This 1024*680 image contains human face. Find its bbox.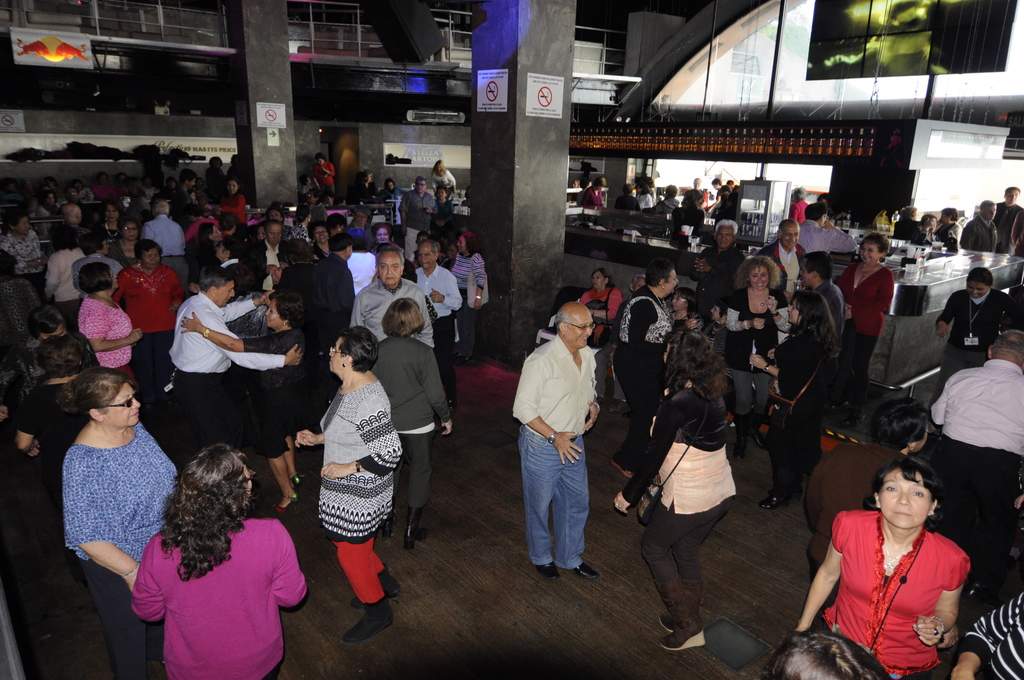
(262,299,289,333).
